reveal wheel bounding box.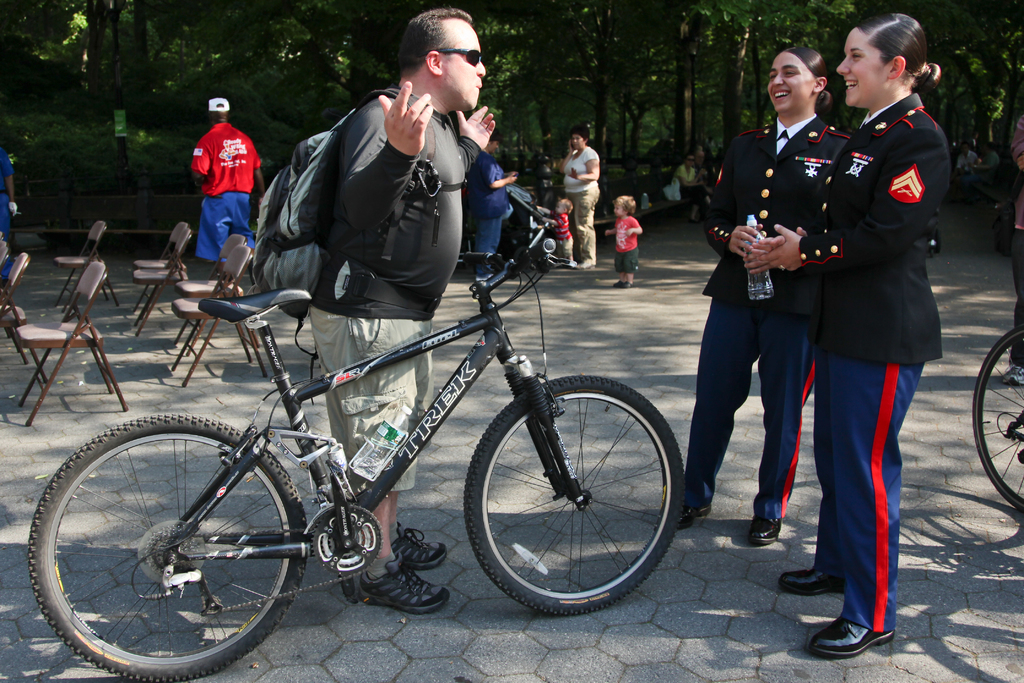
Revealed: [970, 325, 1023, 513].
